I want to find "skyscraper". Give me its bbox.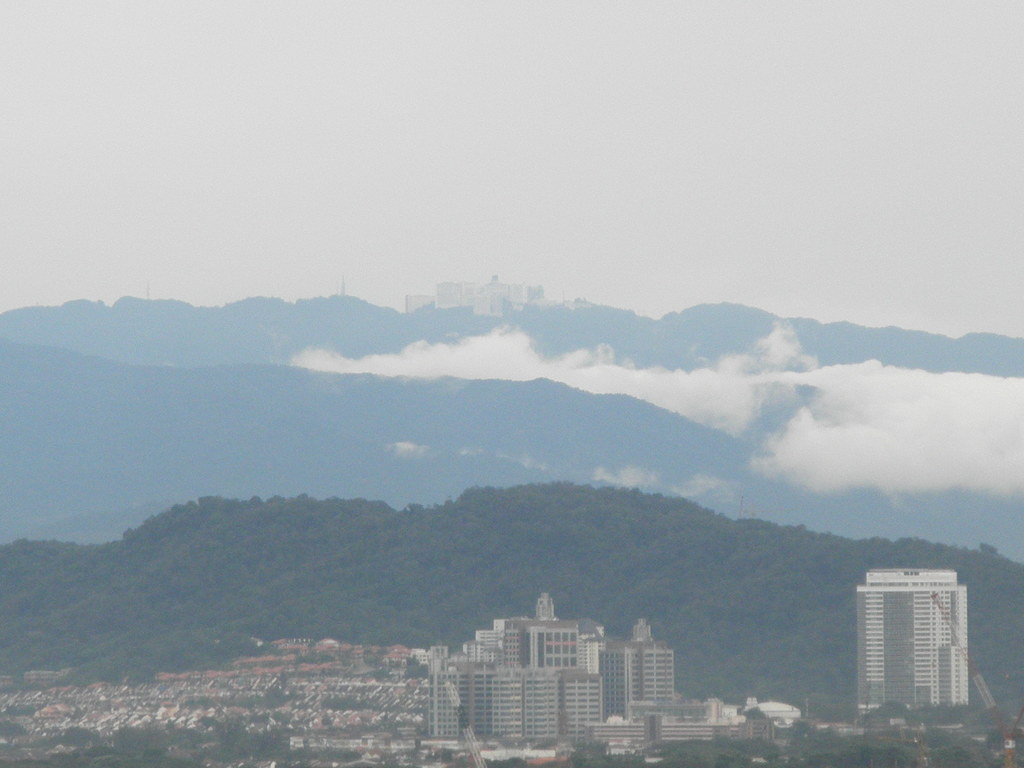
{"left": 853, "top": 557, "right": 990, "bottom": 733}.
